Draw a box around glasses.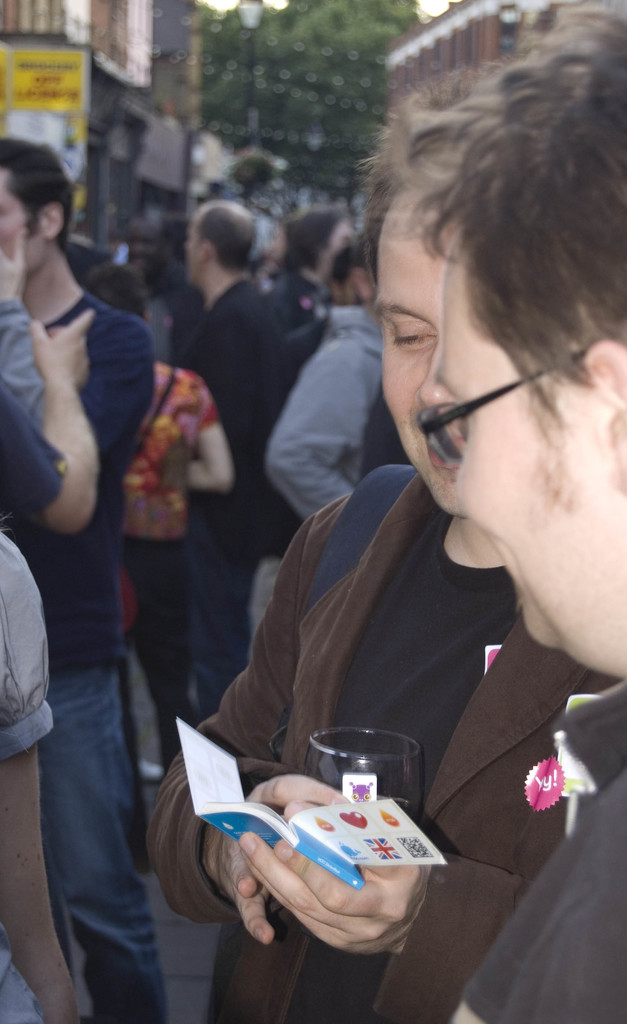
box=[409, 333, 601, 484].
